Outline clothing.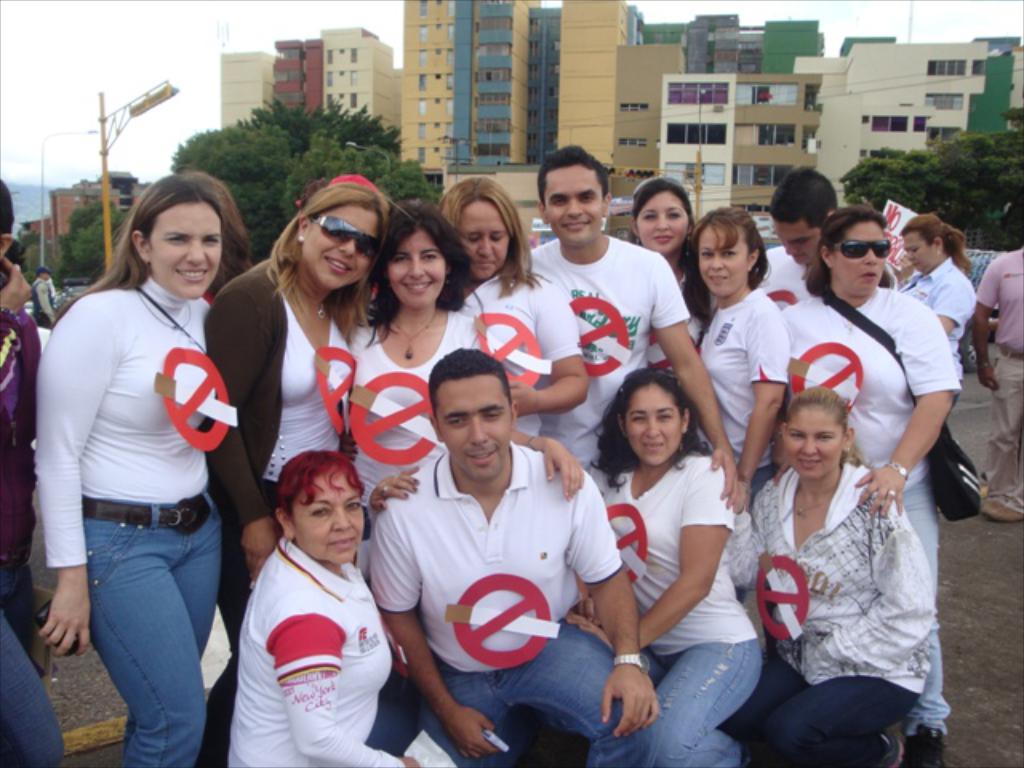
Outline: 690 290 786 506.
